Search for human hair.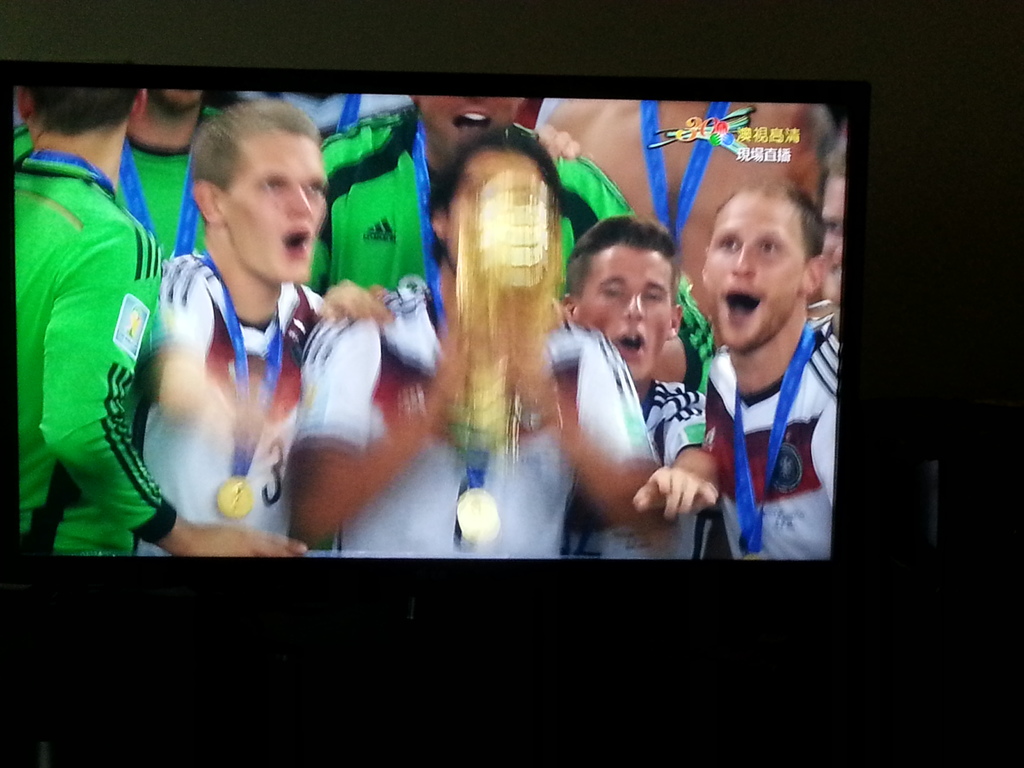
Found at BBox(24, 83, 144, 138).
